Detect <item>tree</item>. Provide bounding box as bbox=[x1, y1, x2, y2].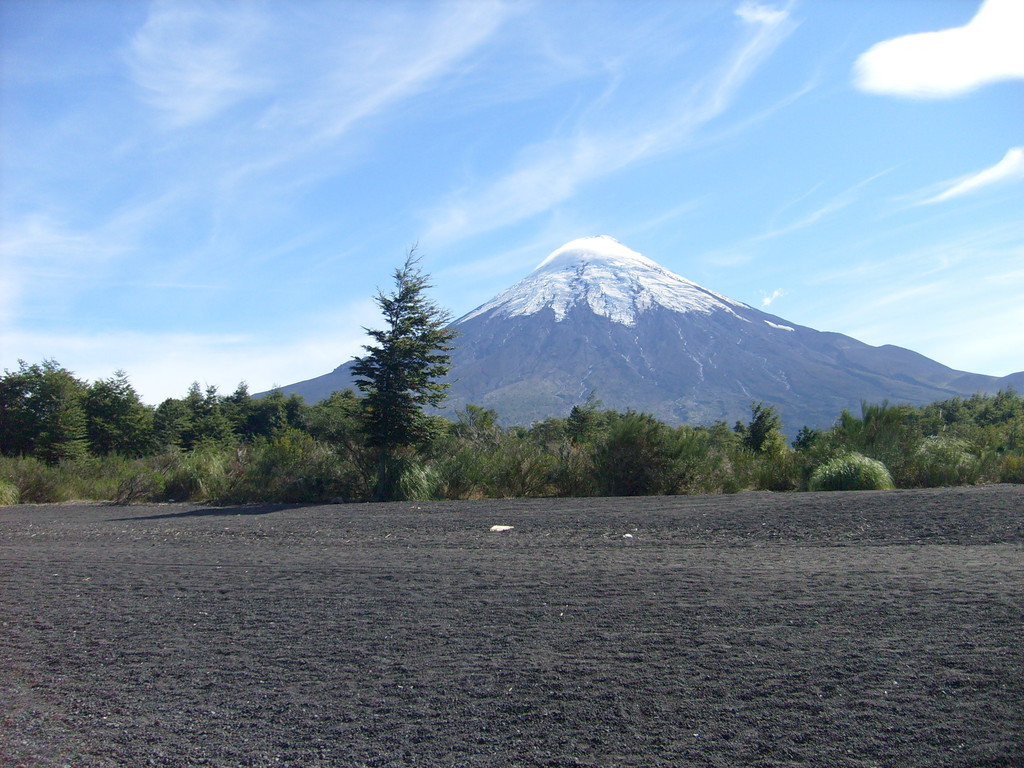
bbox=[453, 404, 486, 426].
